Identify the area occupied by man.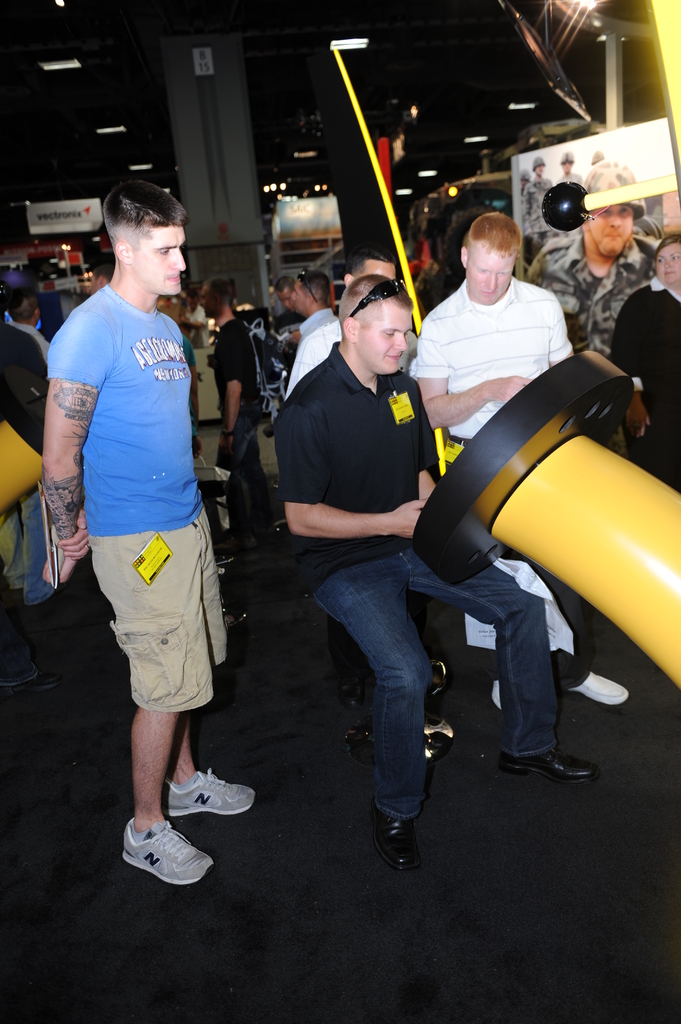
Area: {"left": 522, "top": 162, "right": 660, "bottom": 428}.
